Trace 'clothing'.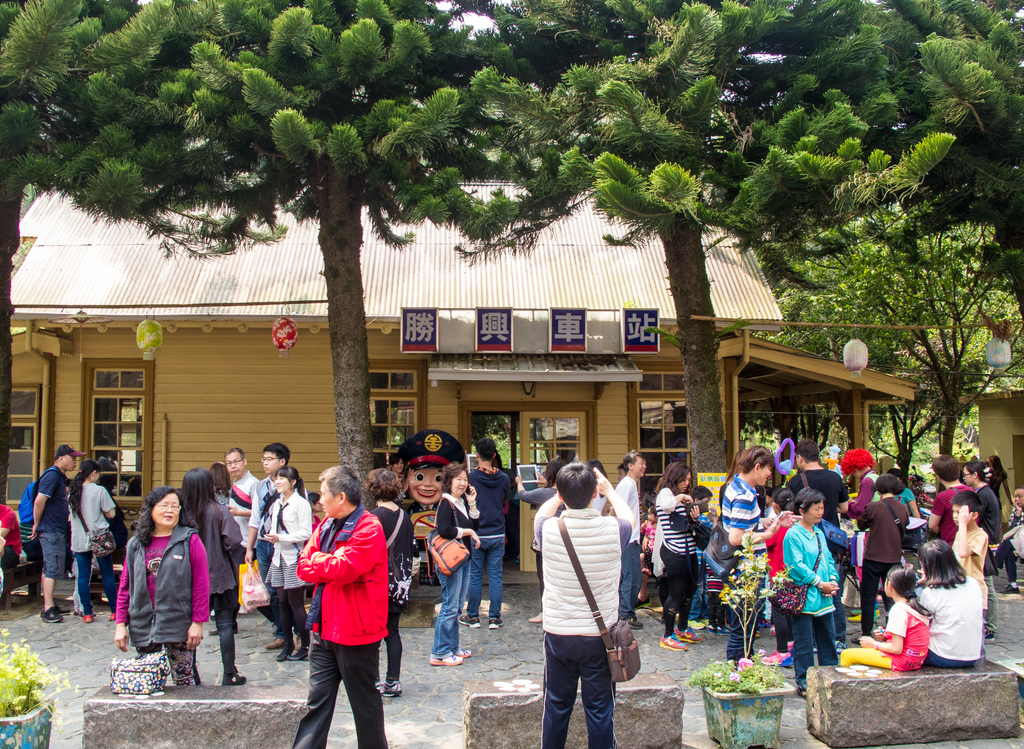
Traced to [left=433, top=495, right=476, bottom=646].
